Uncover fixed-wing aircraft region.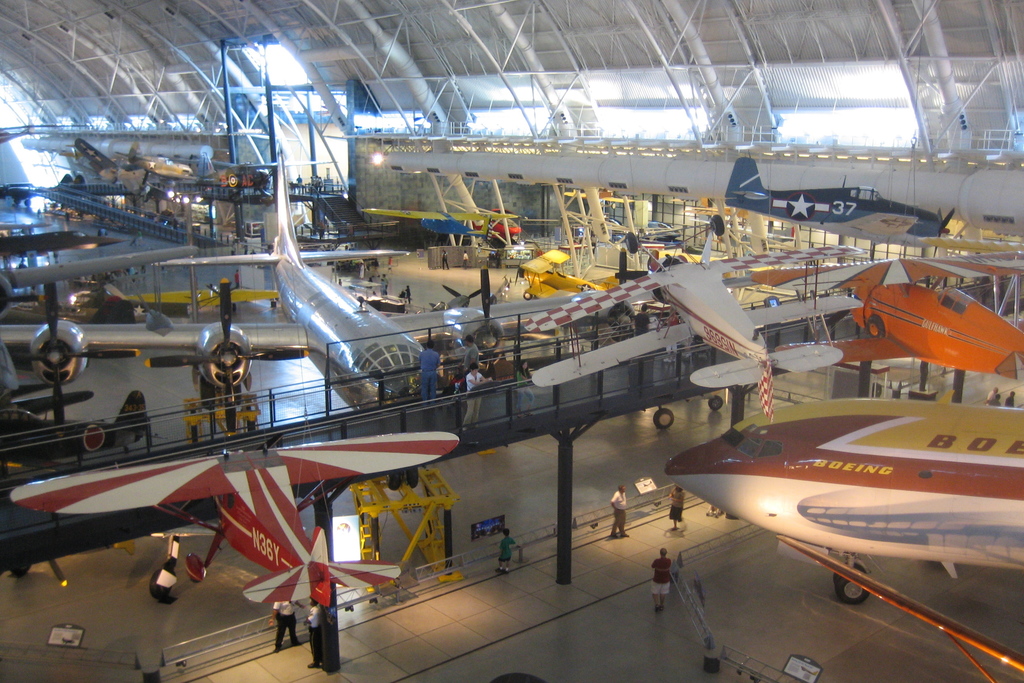
Uncovered: bbox(5, 428, 463, 609).
